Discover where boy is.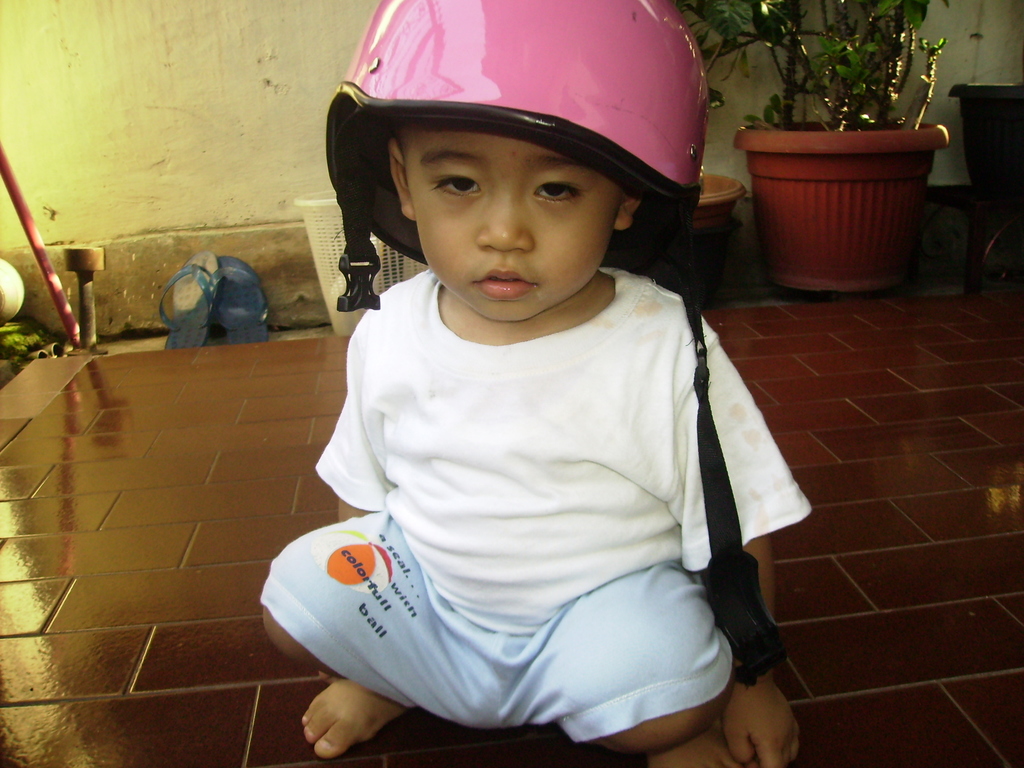
Discovered at left=275, top=51, right=806, bottom=760.
